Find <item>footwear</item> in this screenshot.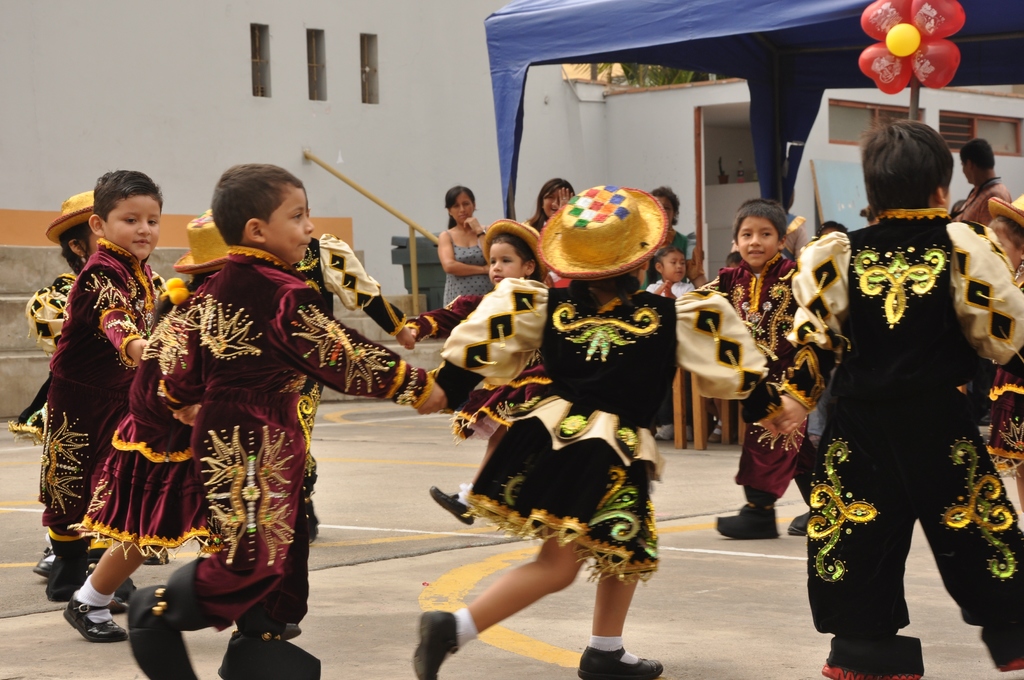
The bounding box for <item>footwear</item> is {"left": 124, "top": 556, "right": 227, "bottom": 679}.
